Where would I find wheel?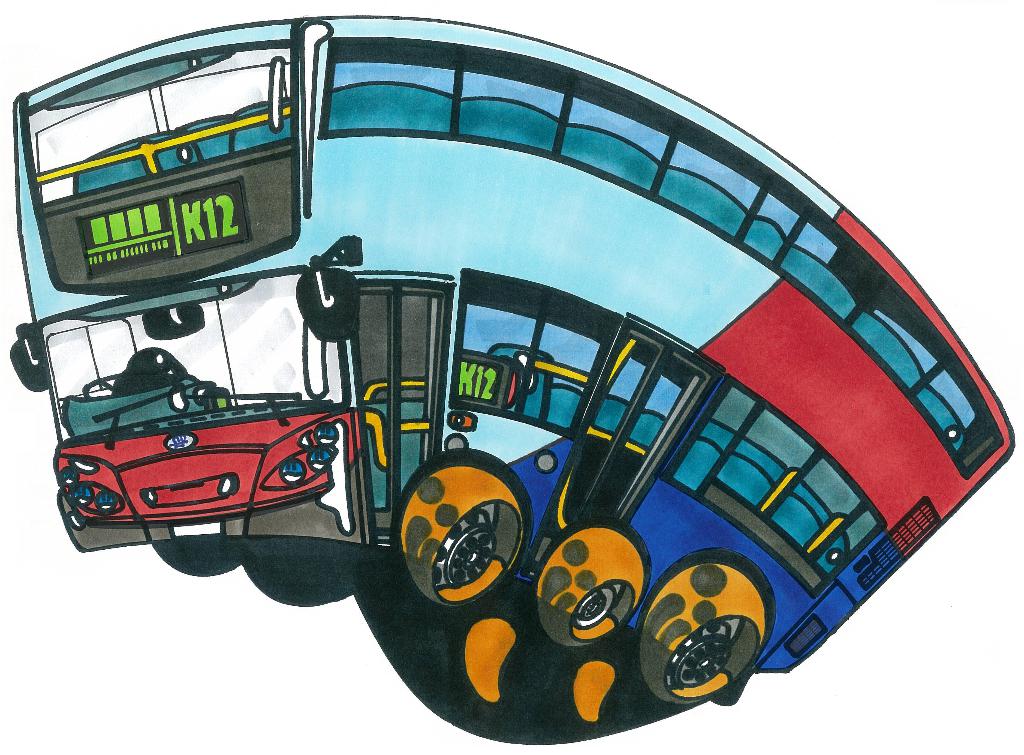
At [left=530, top=517, right=650, bottom=650].
